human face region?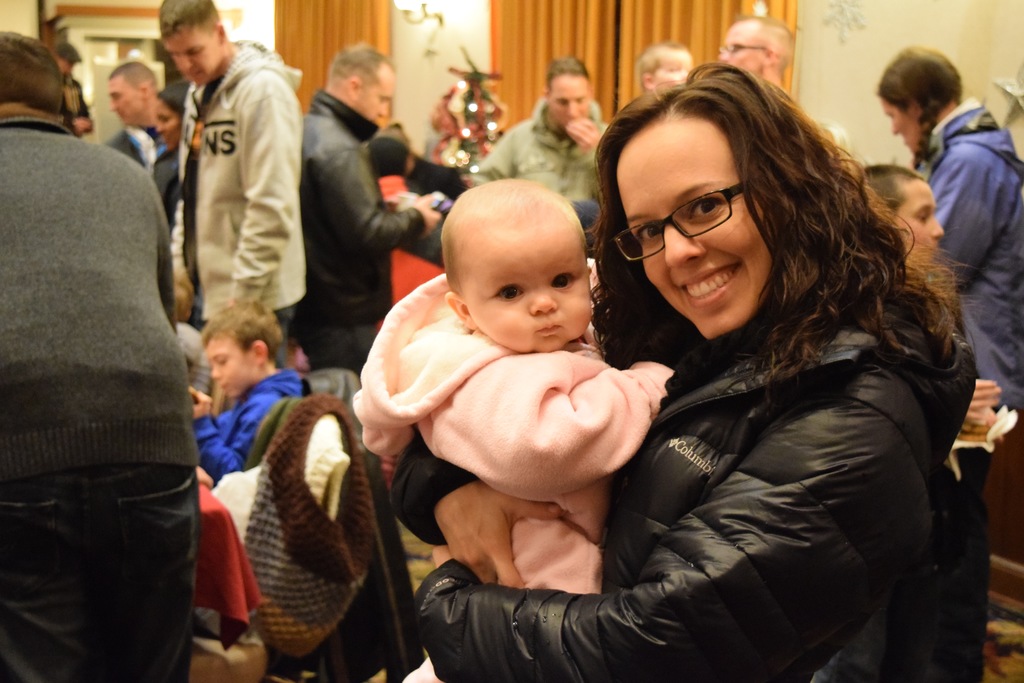
region(464, 227, 591, 353)
